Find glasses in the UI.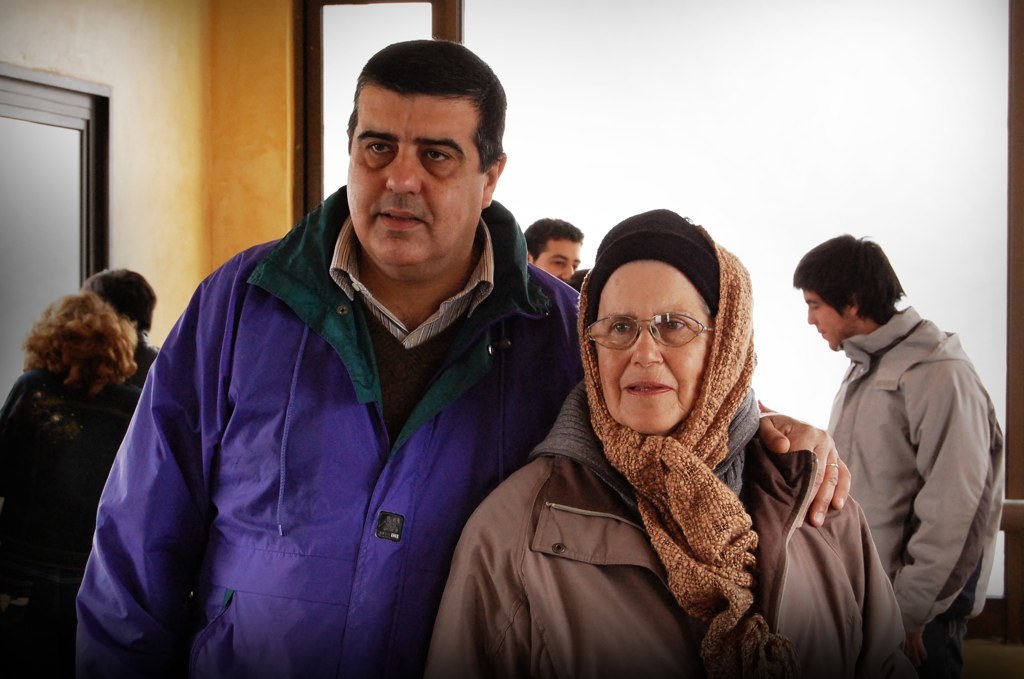
UI element at <region>562, 309, 723, 346</region>.
